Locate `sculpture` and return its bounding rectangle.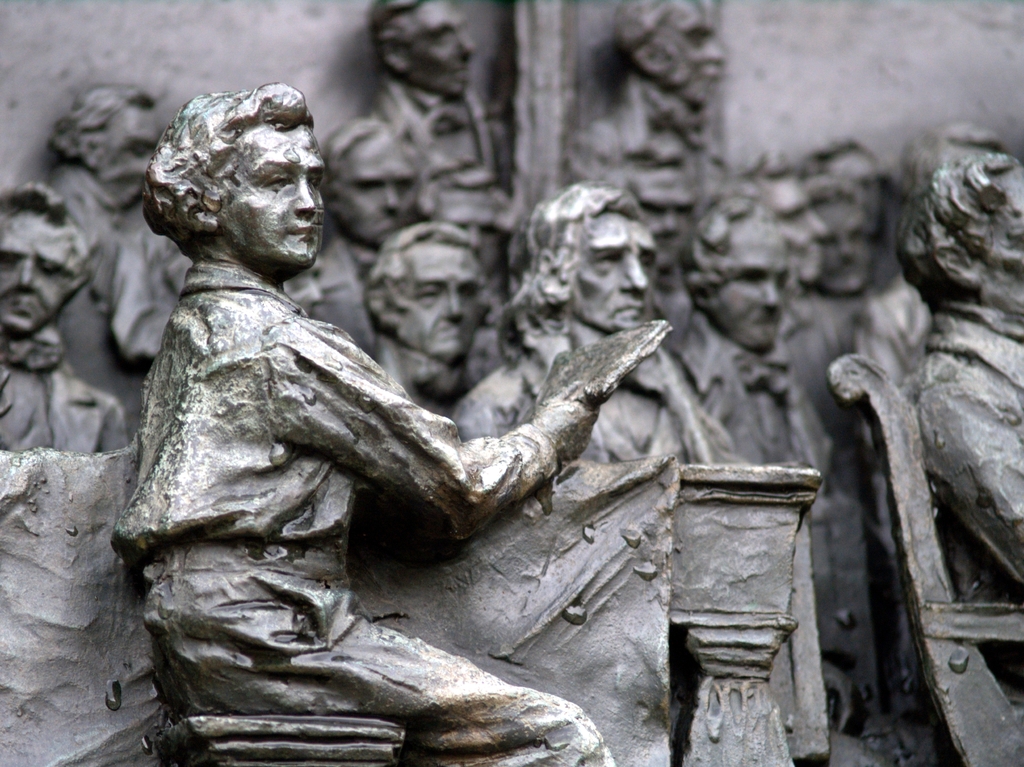
bbox=(352, 0, 508, 225).
